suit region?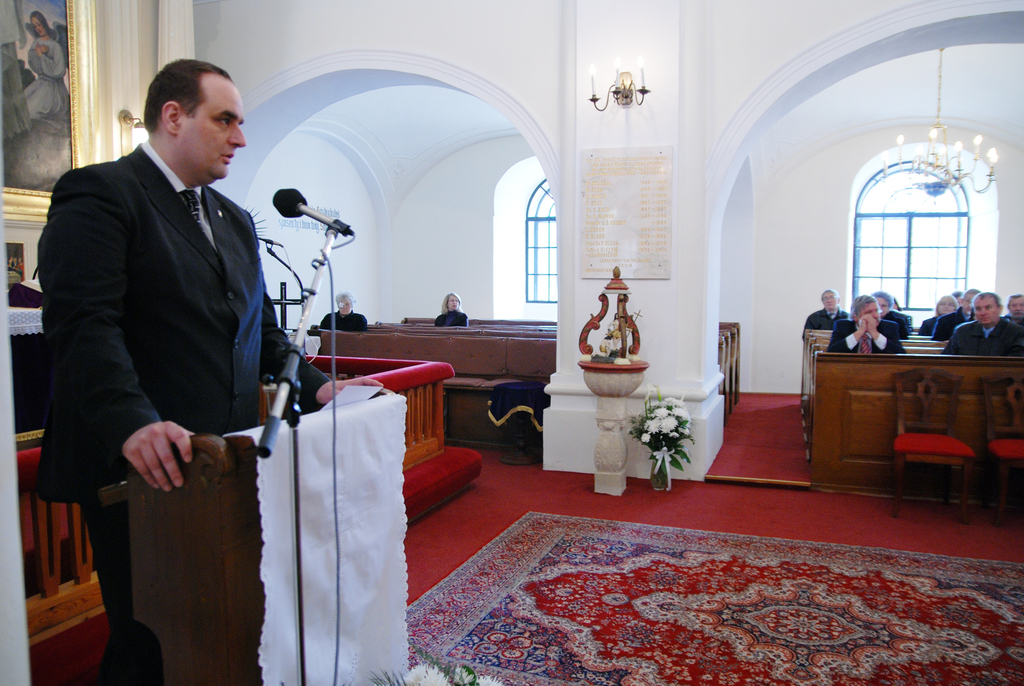
bbox=(881, 309, 910, 334)
